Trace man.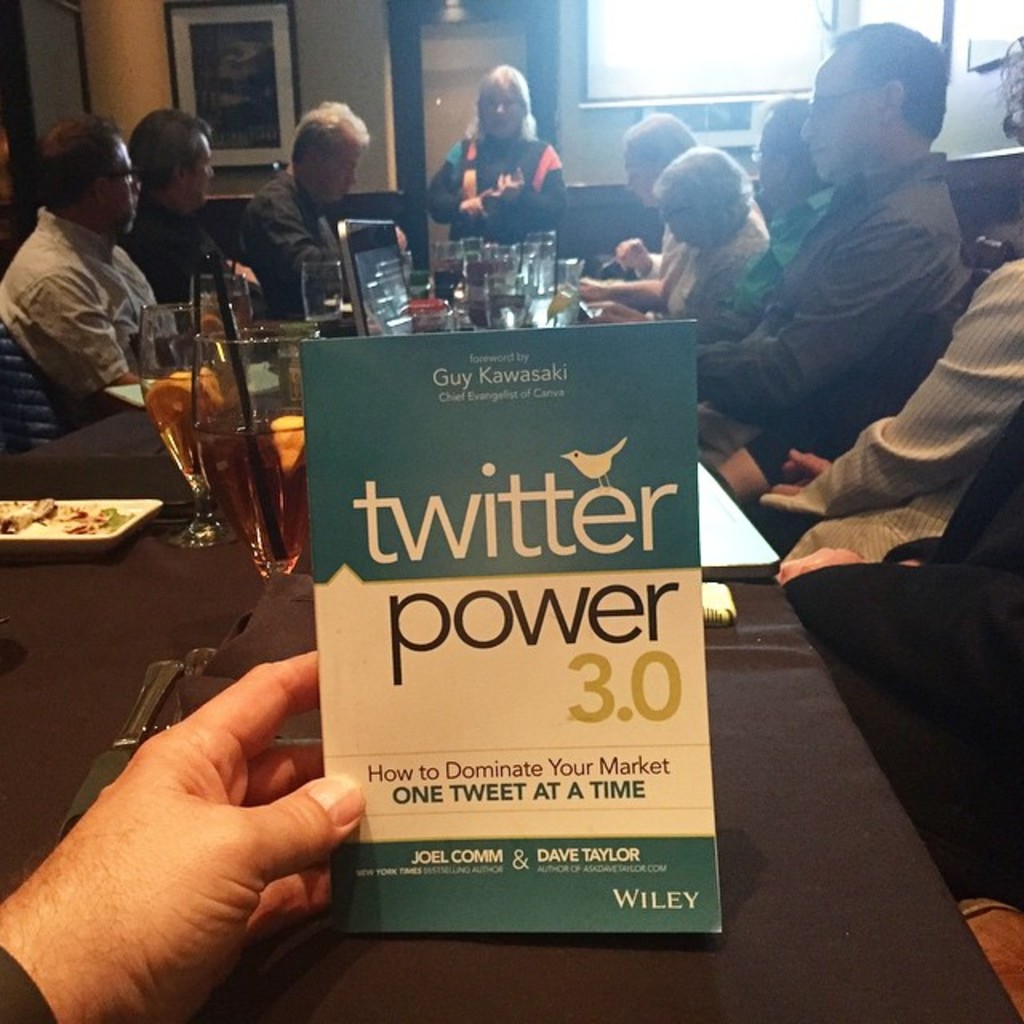
Traced to box=[237, 94, 400, 312].
